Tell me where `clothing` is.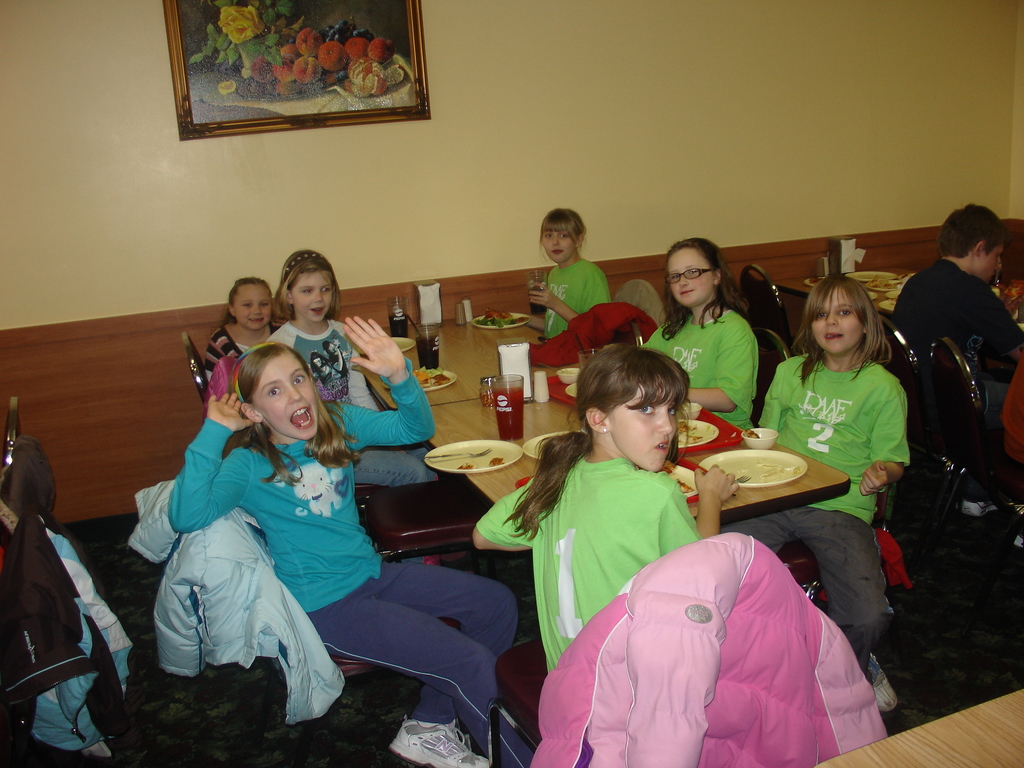
`clothing` is at x1=541 y1=254 x2=611 y2=340.
